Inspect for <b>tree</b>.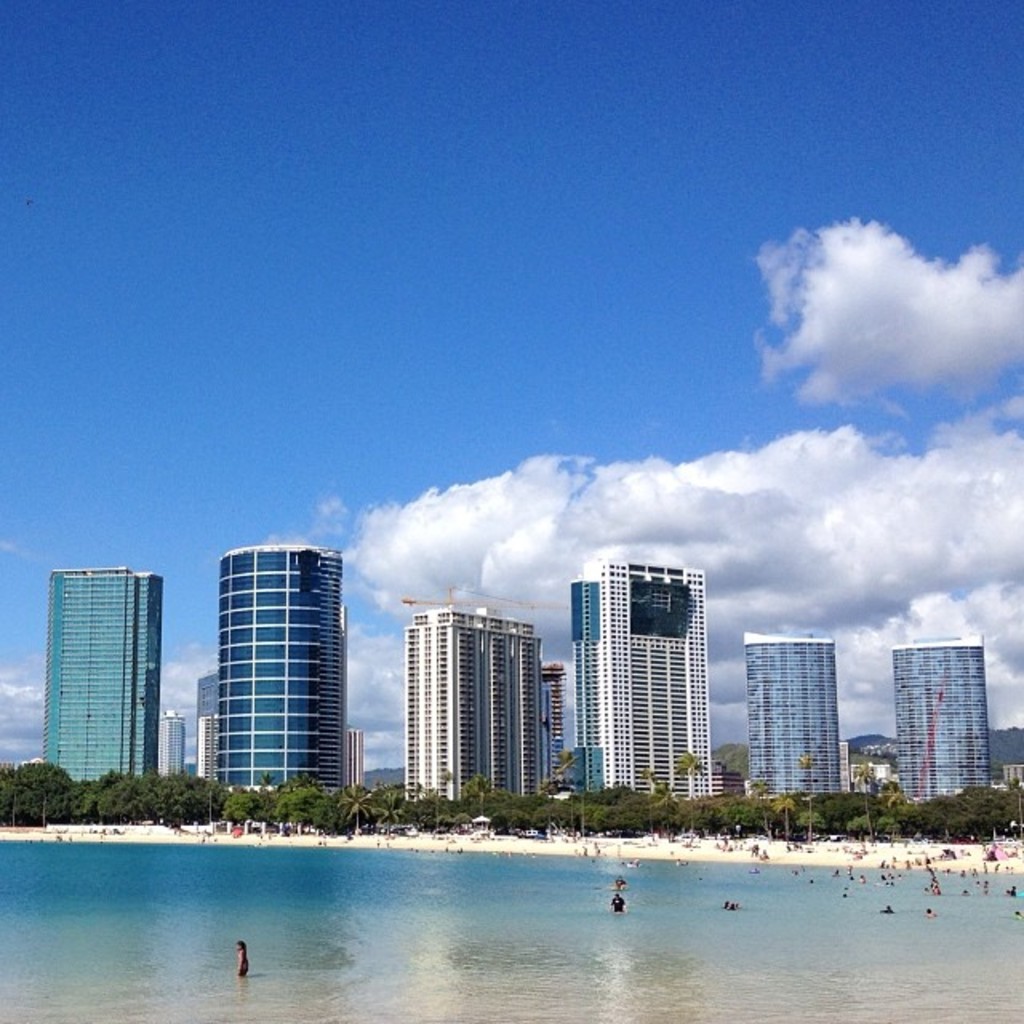
Inspection: Rect(576, 789, 651, 822).
